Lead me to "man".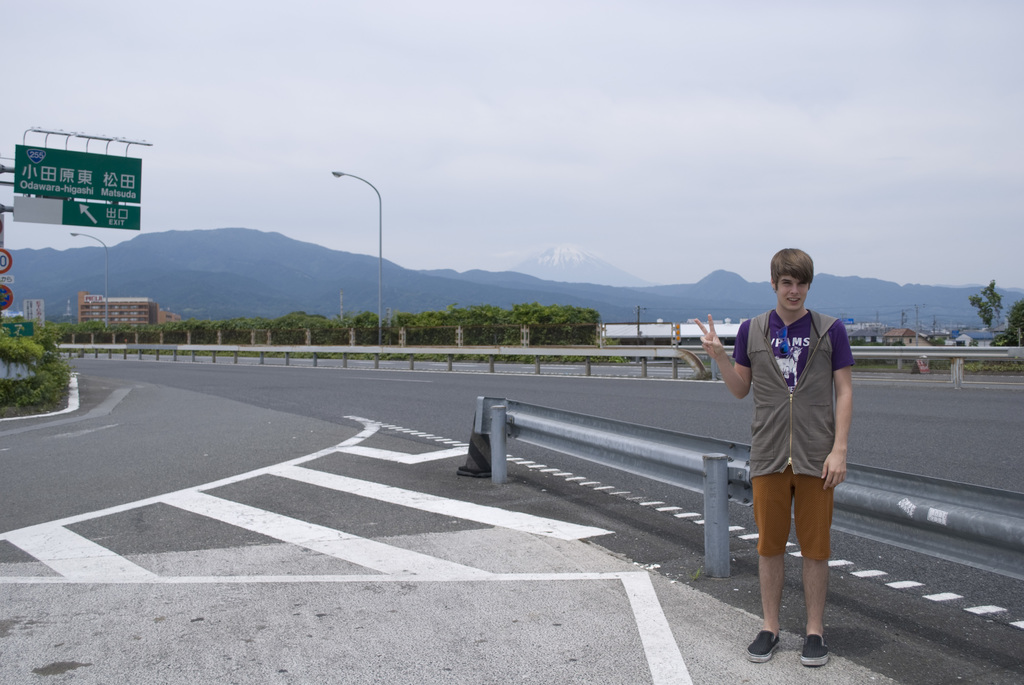
Lead to bbox=(722, 260, 849, 678).
